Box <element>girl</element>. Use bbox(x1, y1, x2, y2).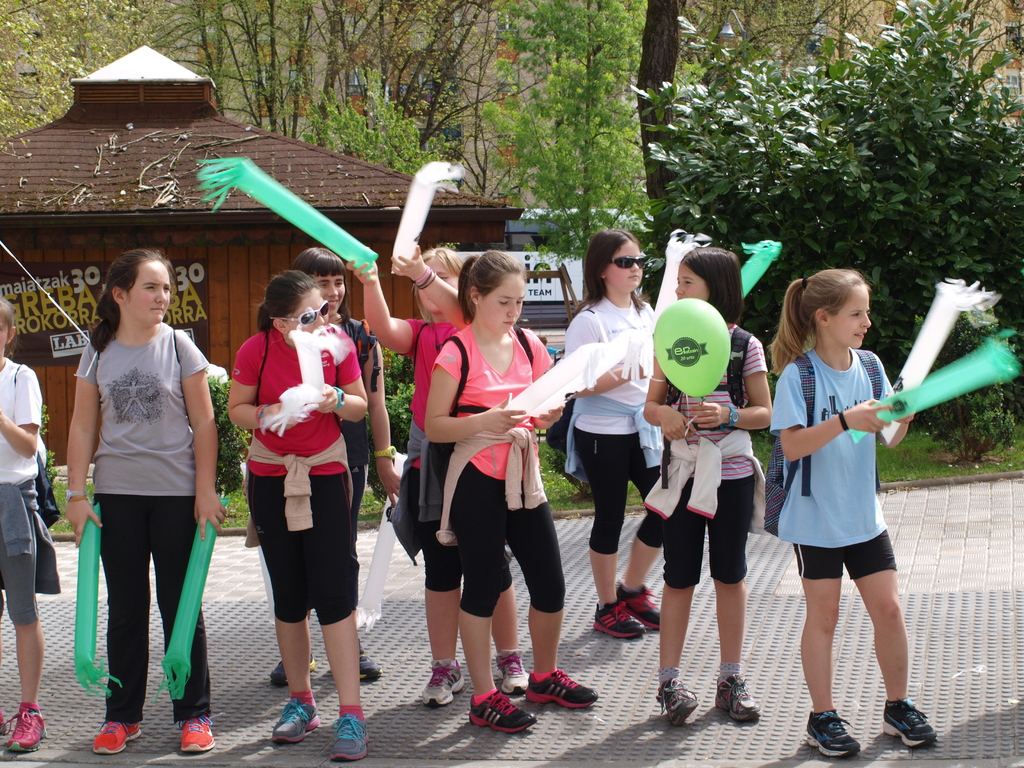
bbox(0, 300, 63, 754).
